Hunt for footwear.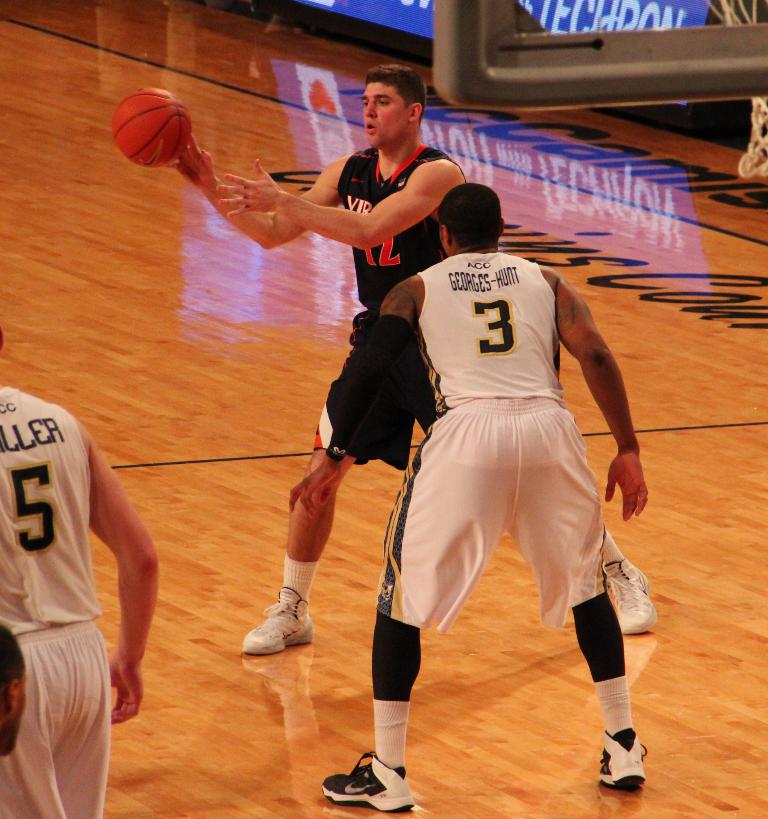
Hunted down at select_region(234, 581, 316, 657).
